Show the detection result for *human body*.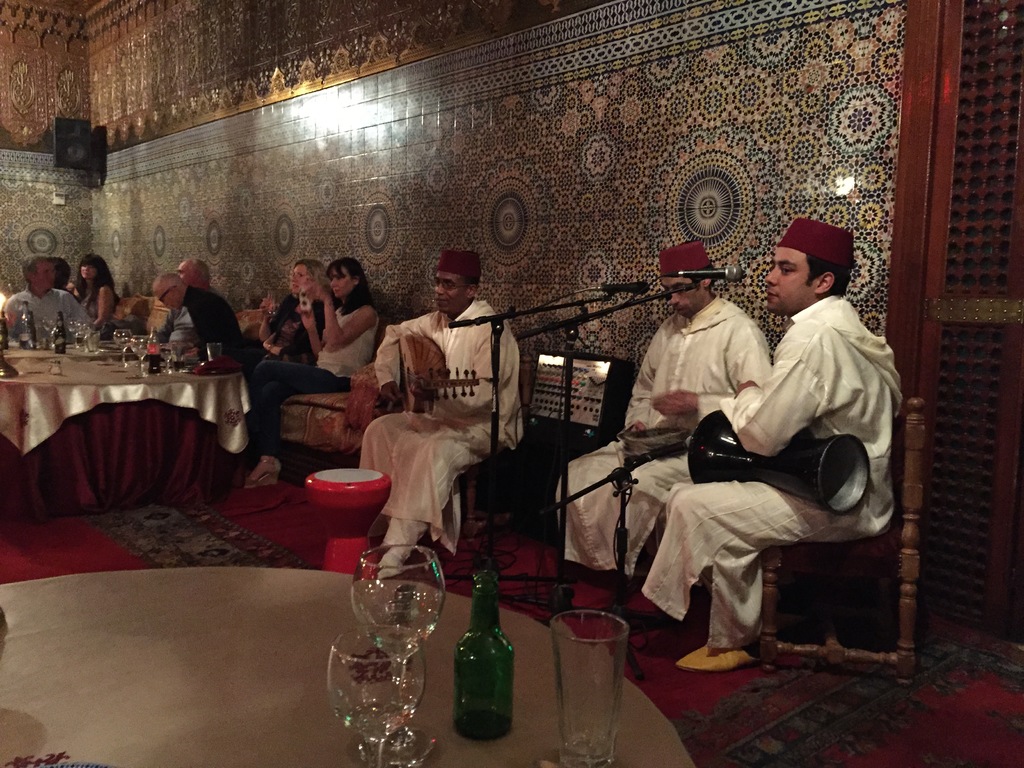
select_region(359, 302, 526, 574).
